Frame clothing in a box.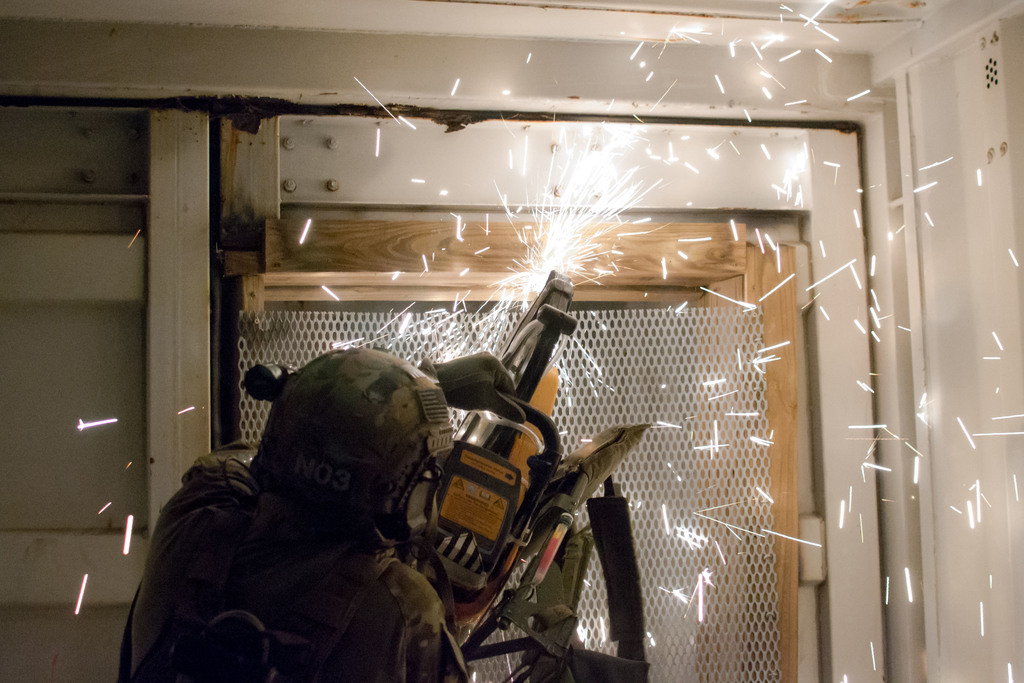
138,340,511,682.
